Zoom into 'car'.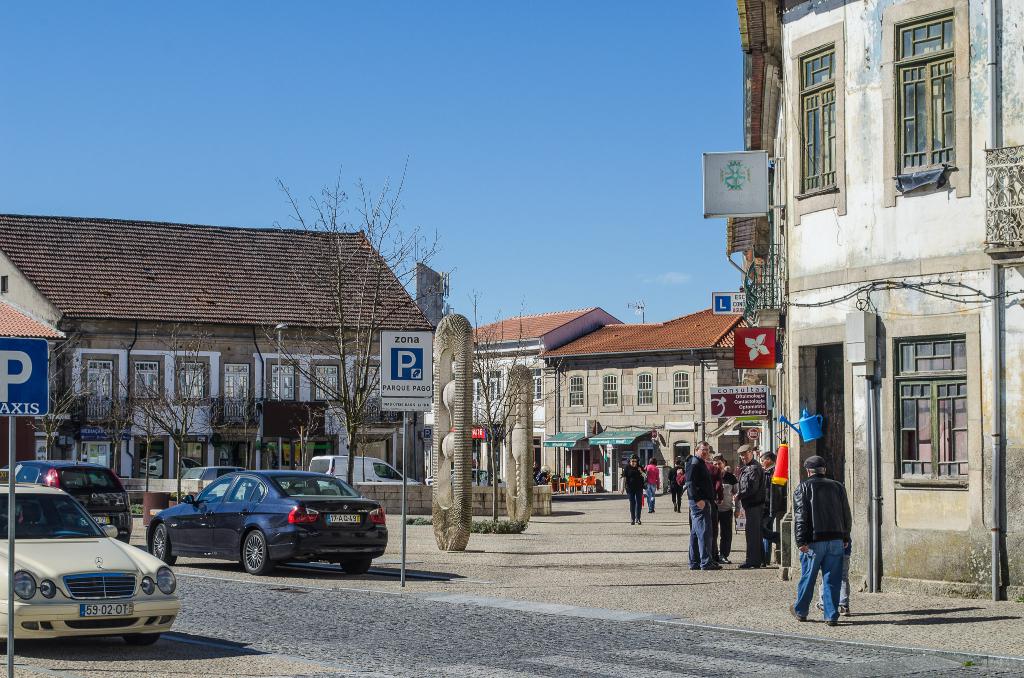
Zoom target: <box>13,458,130,538</box>.
